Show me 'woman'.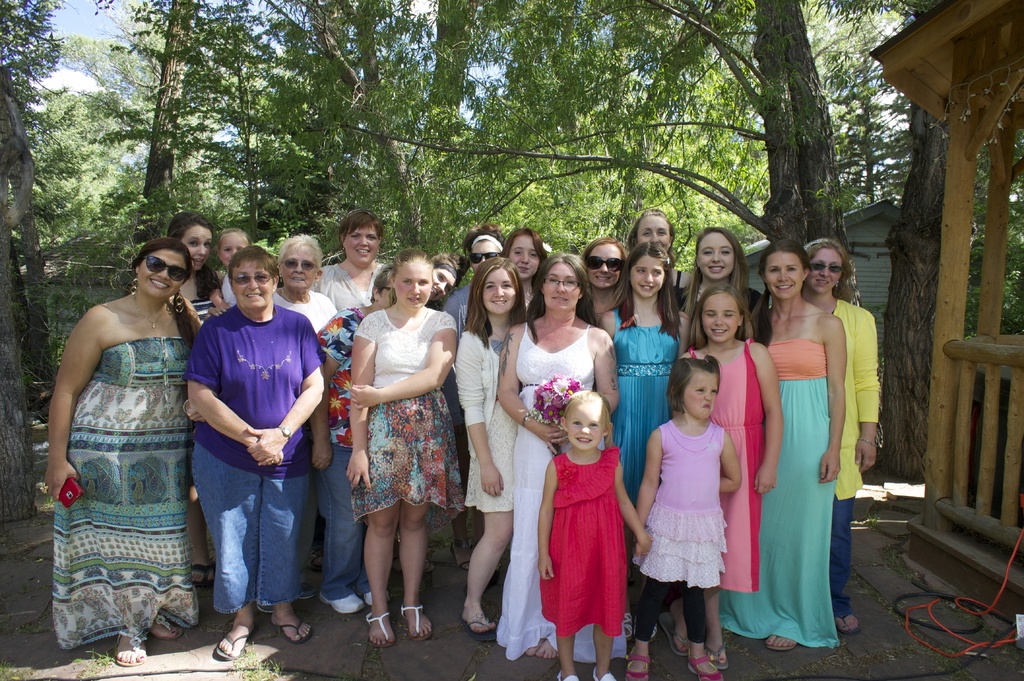
'woman' is here: crop(265, 231, 335, 335).
